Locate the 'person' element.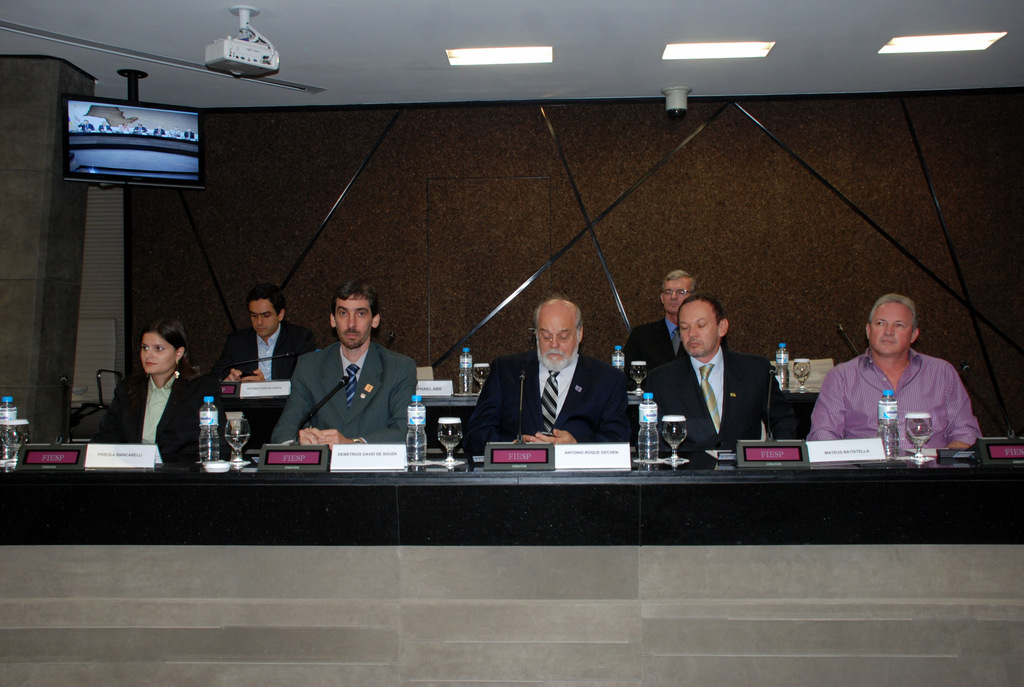
Element bbox: [98, 118, 113, 132].
